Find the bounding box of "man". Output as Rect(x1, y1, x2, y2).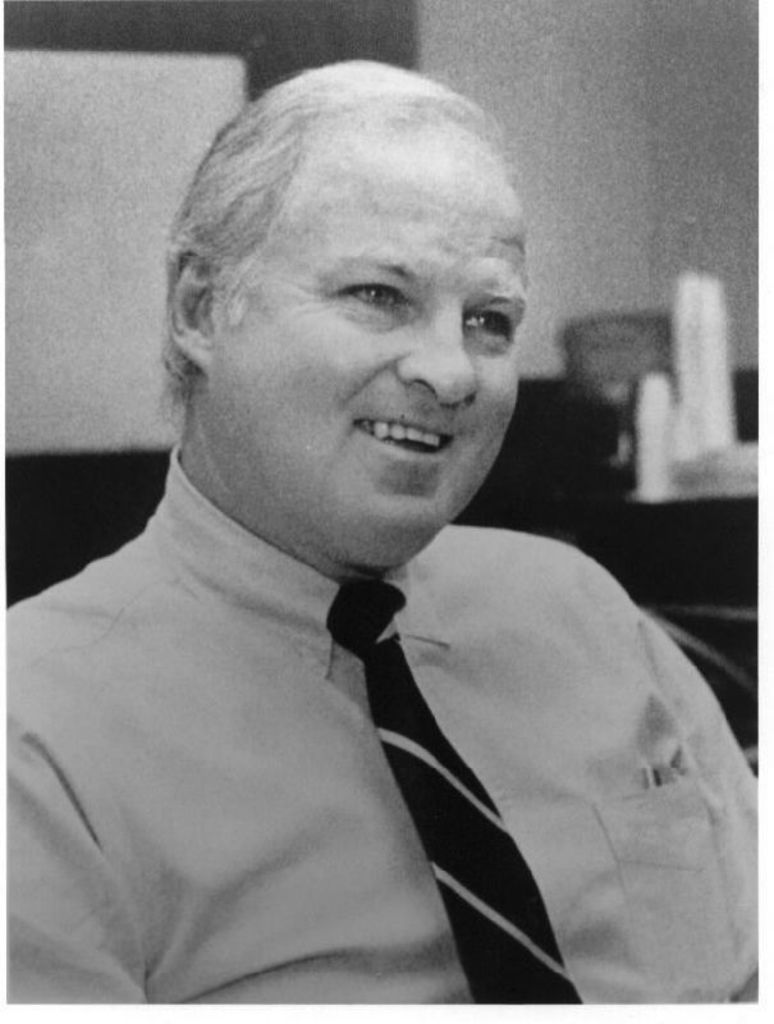
Rect(29, 104, 728, 1019).
